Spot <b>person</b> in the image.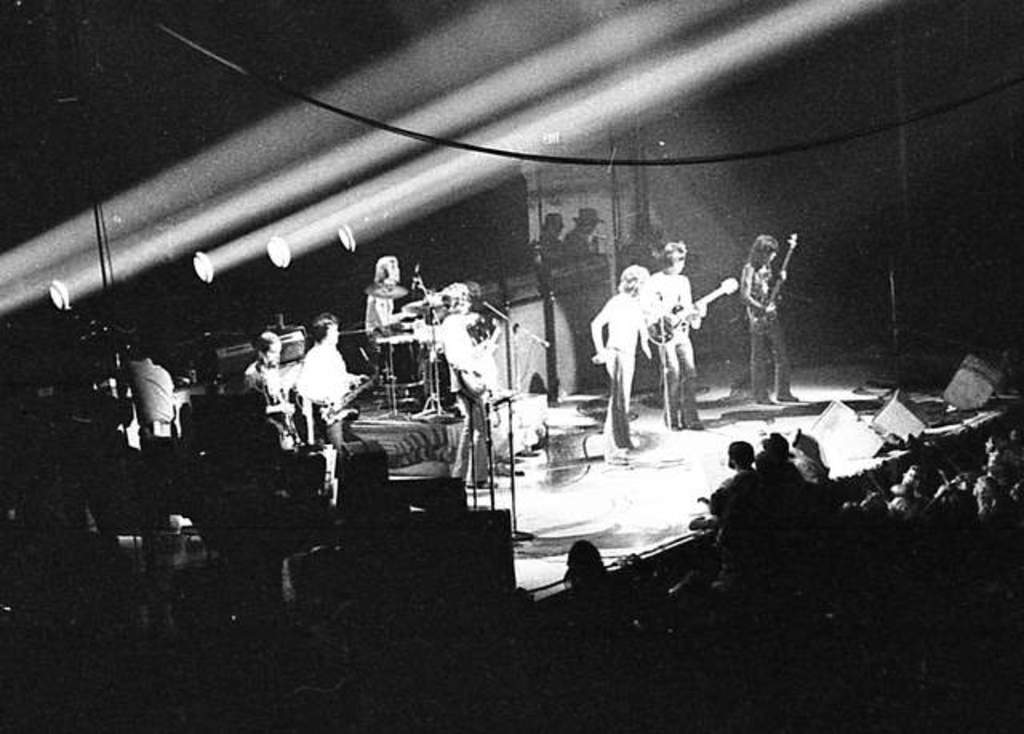
<b>person</b> found at box(242, 334, 304, 440).
